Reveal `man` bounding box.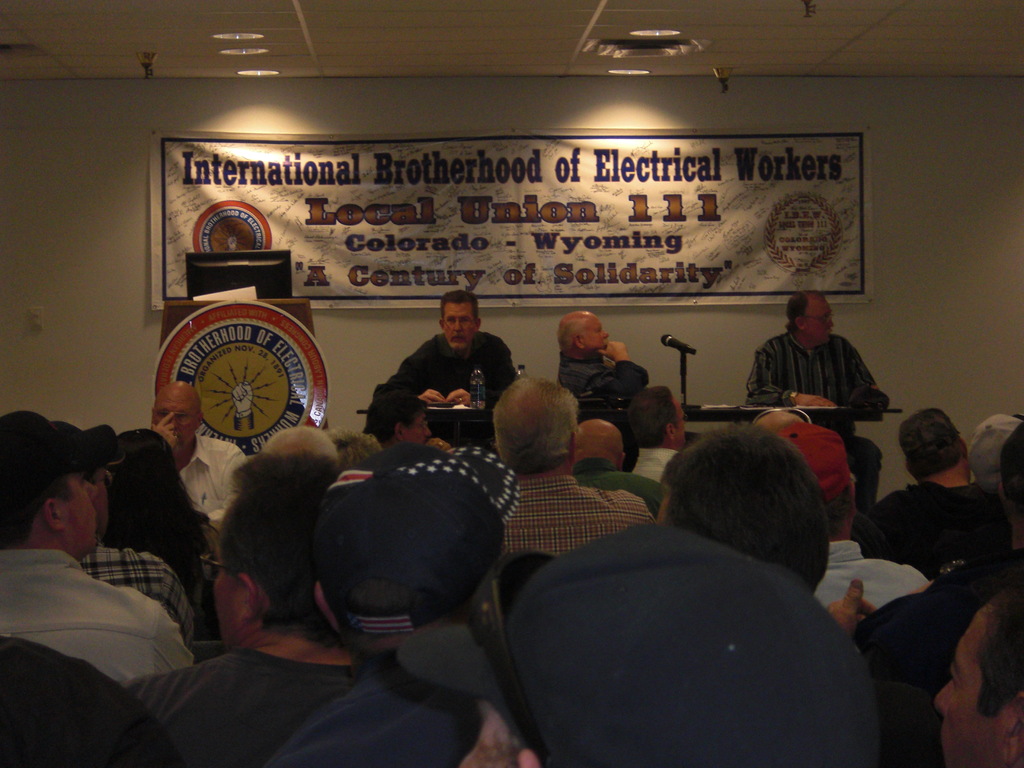
Revealed: detection(577, 420, 659, 515).
